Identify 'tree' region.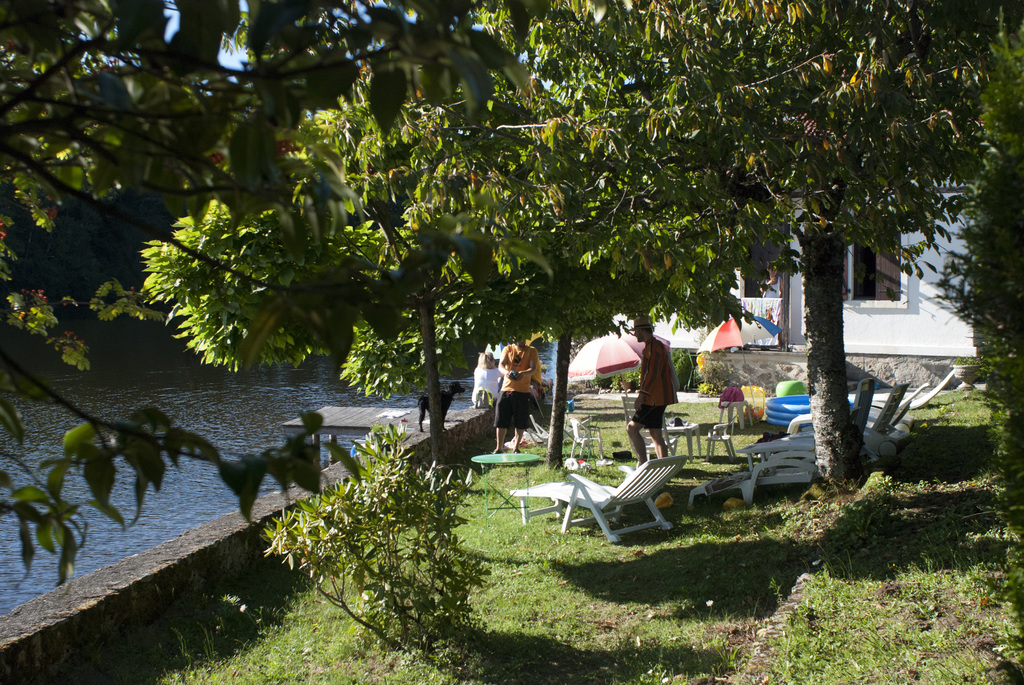
Region: (left=920, top=5, right=1023, bottom=663).
